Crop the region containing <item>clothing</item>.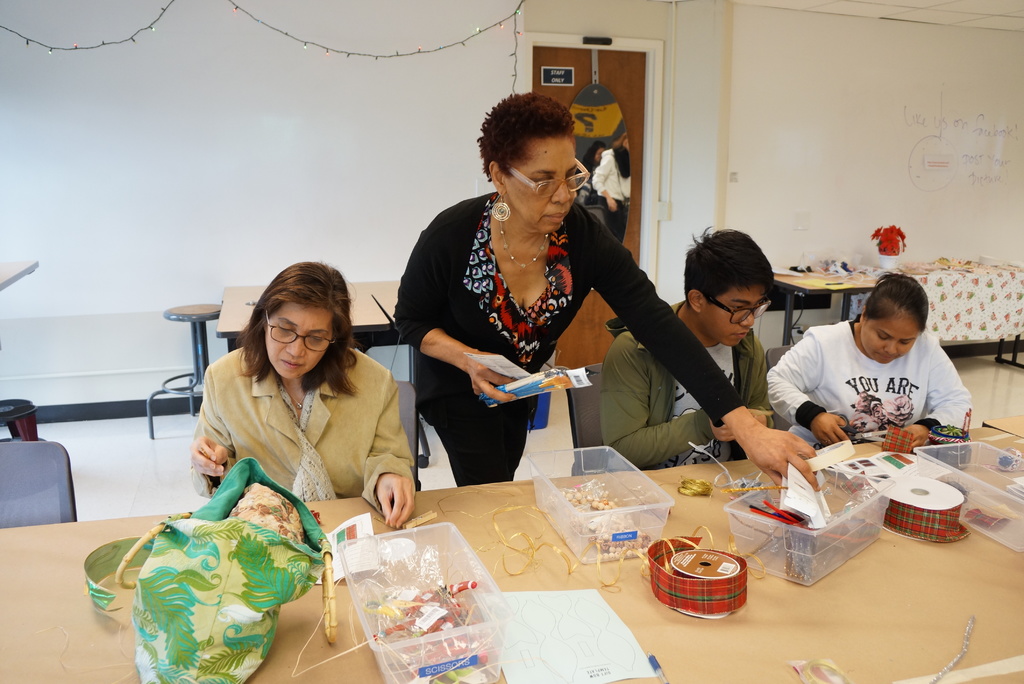
Crop region: [593,147,638,243].
